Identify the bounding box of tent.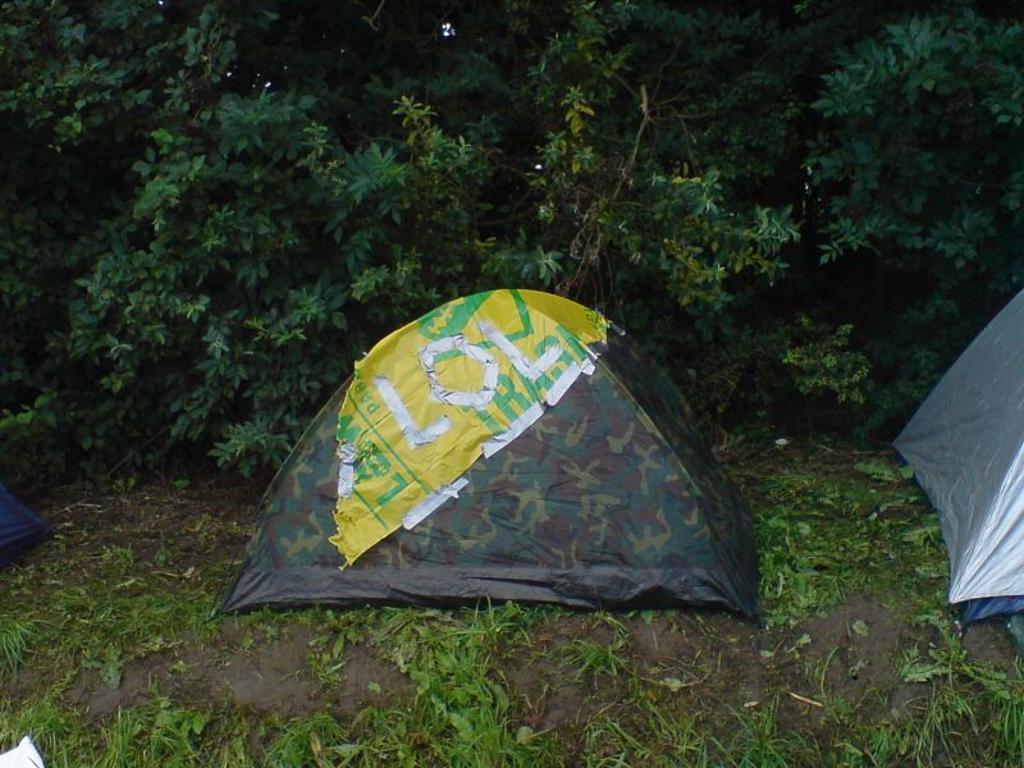
(x1=892, y1=288, x2=1023, y2=628).
